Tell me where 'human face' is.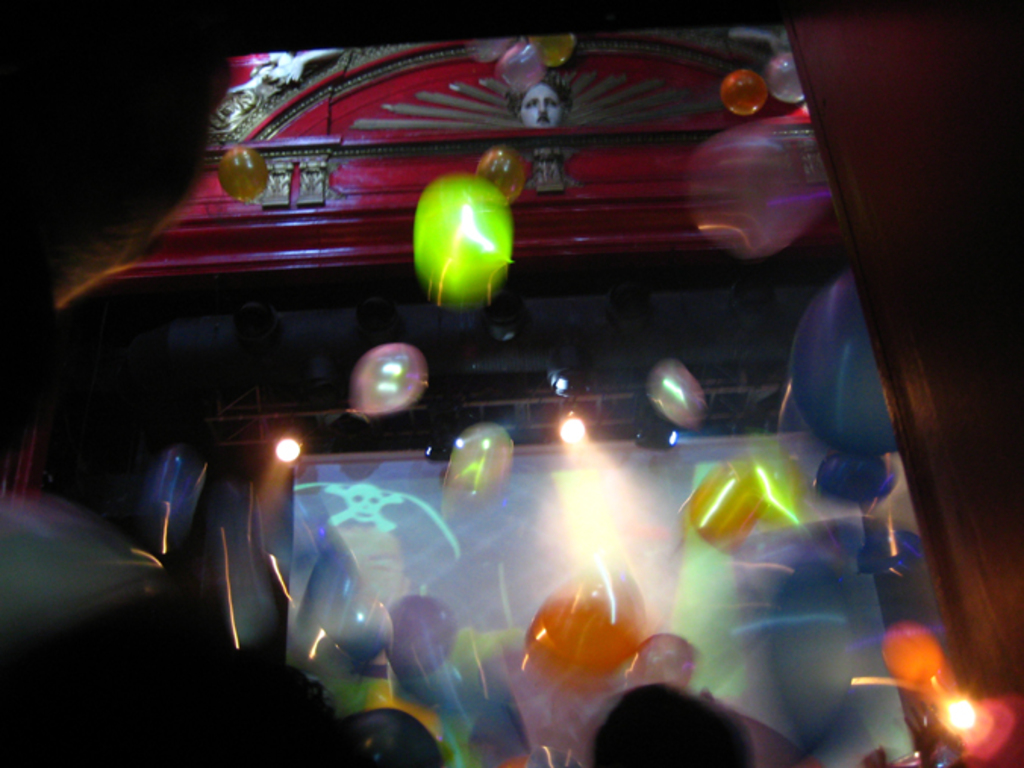
'human face' is at 520/83/562/135.
